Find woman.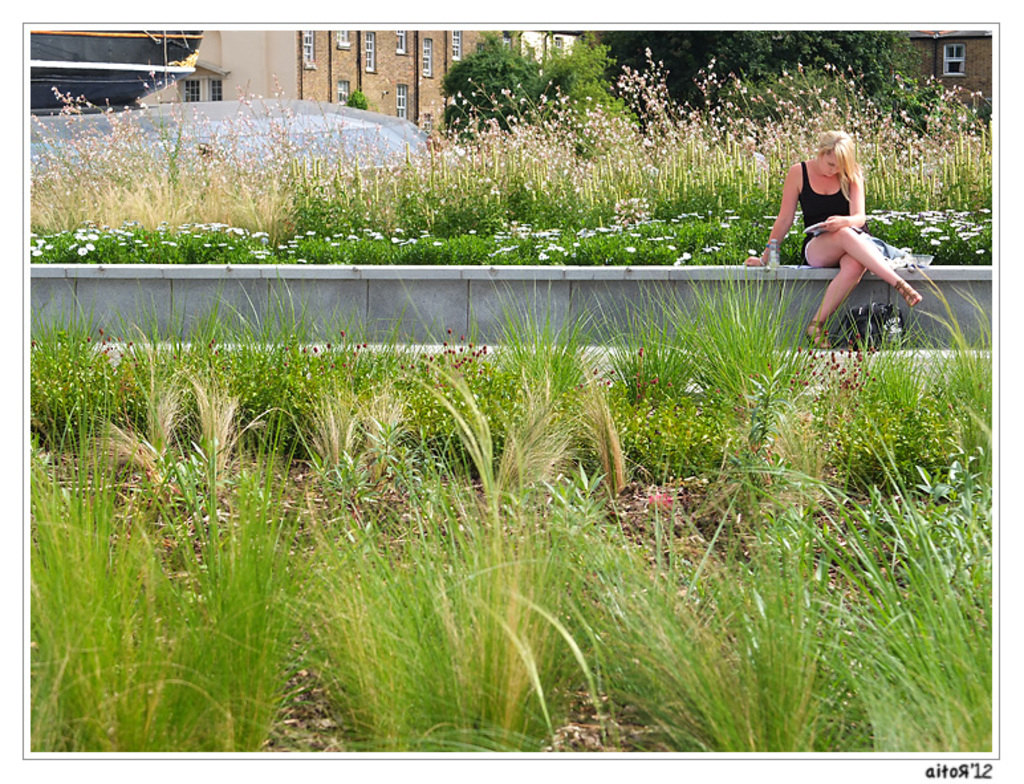
[768,119,926,348].
